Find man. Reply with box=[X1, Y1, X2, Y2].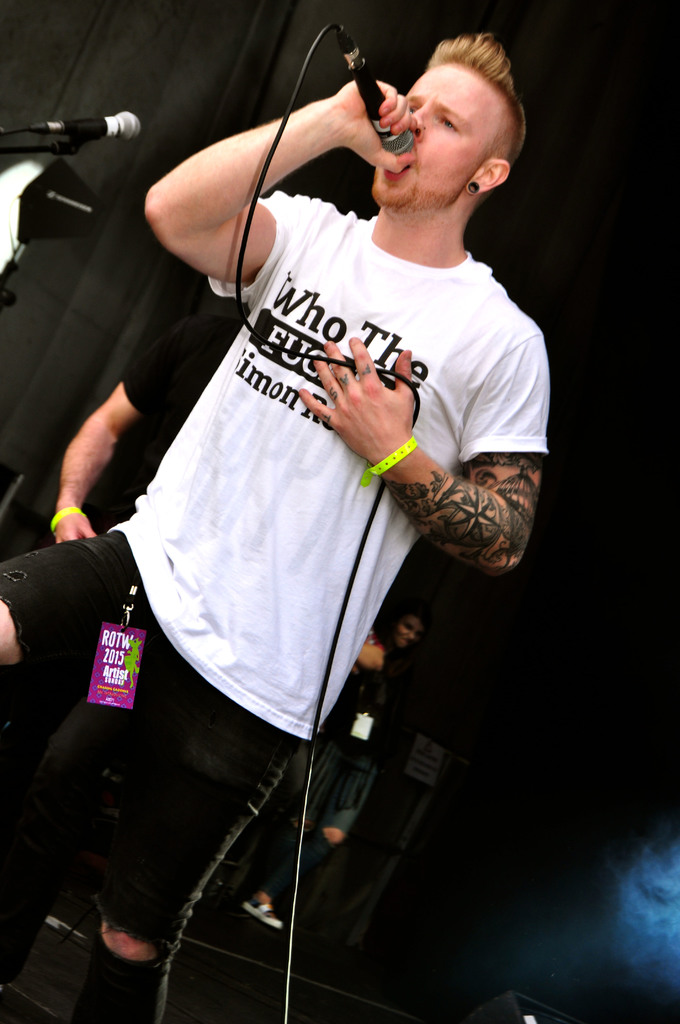
box=[45, 0, 551, 962].
